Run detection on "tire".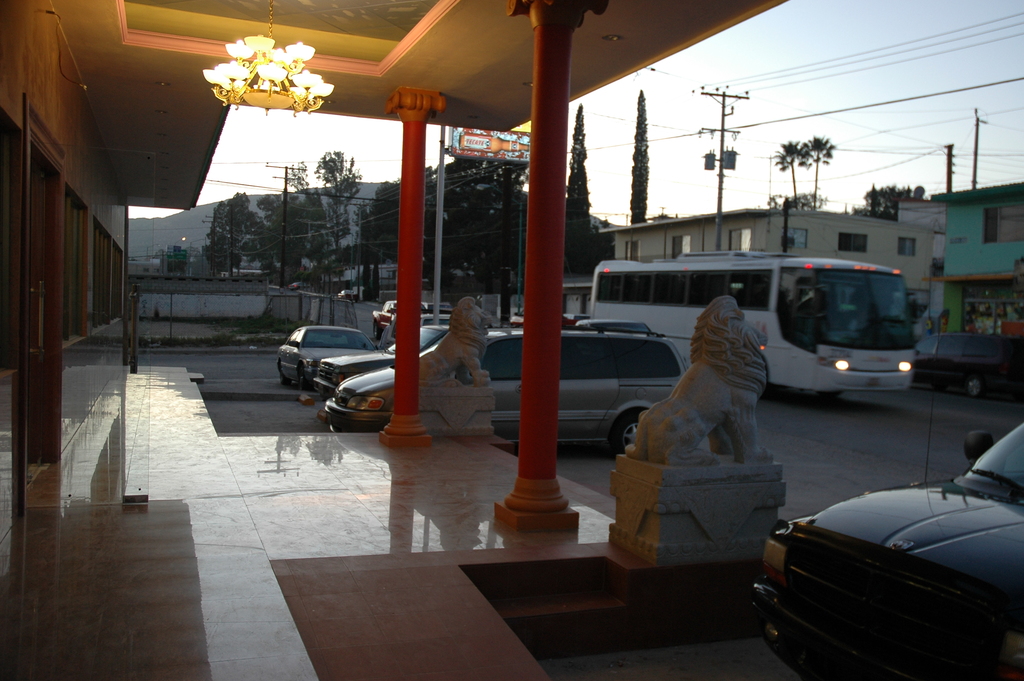
Result: Rect(610, 410, 642, 455).
